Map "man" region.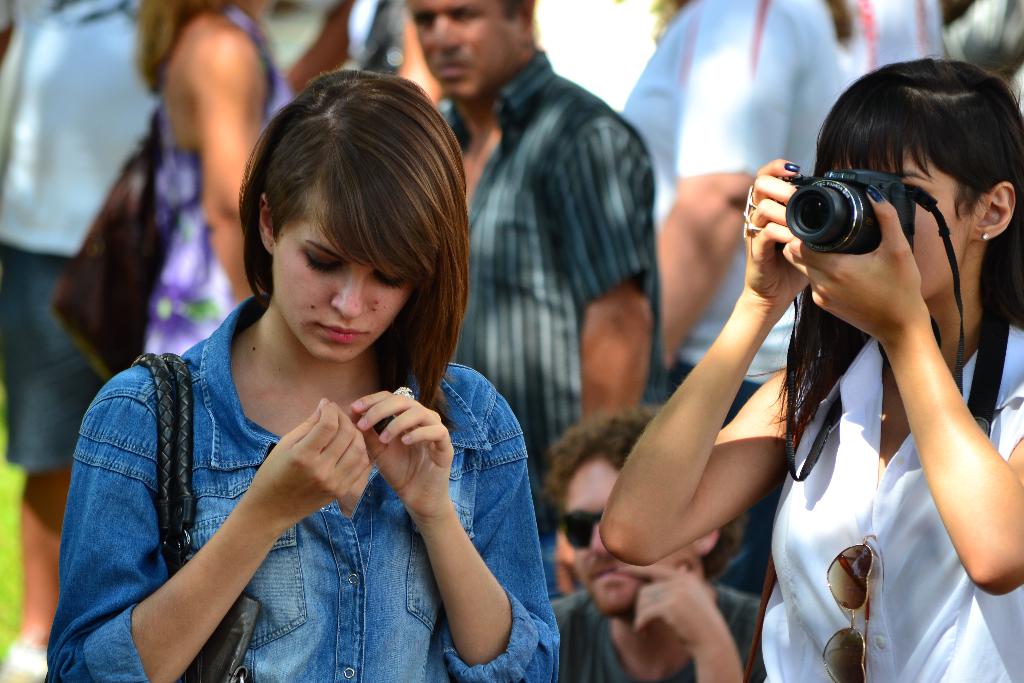
Mapped to Rect(611, 0, 852, 509).
